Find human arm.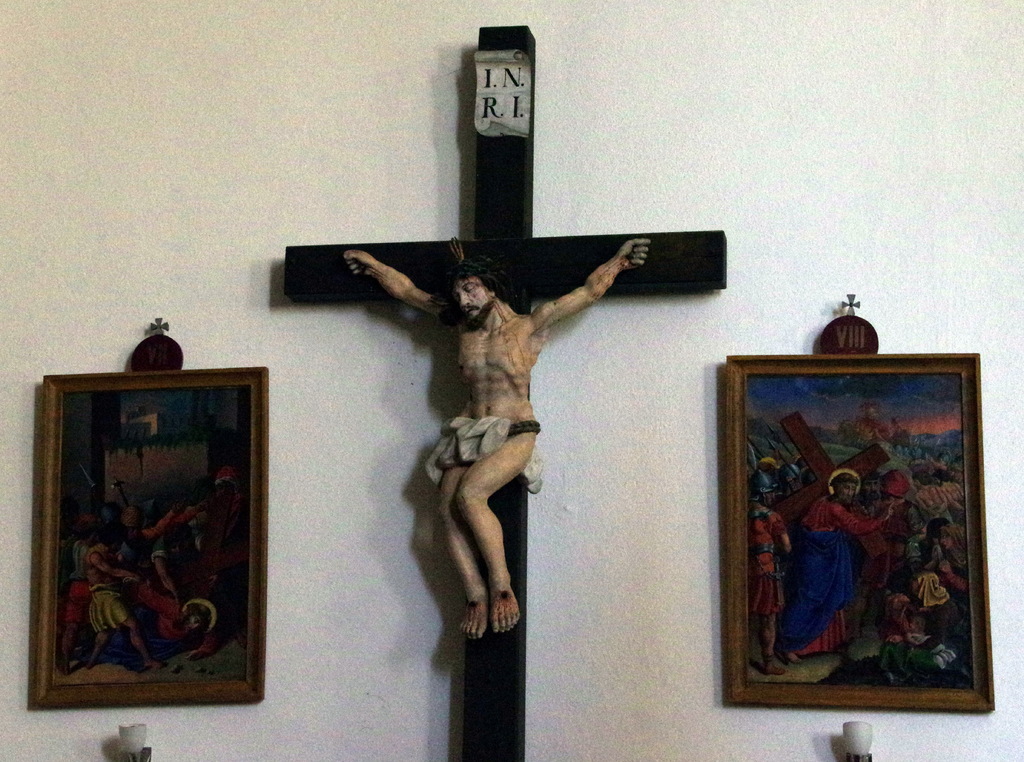
330/246/449/340.
